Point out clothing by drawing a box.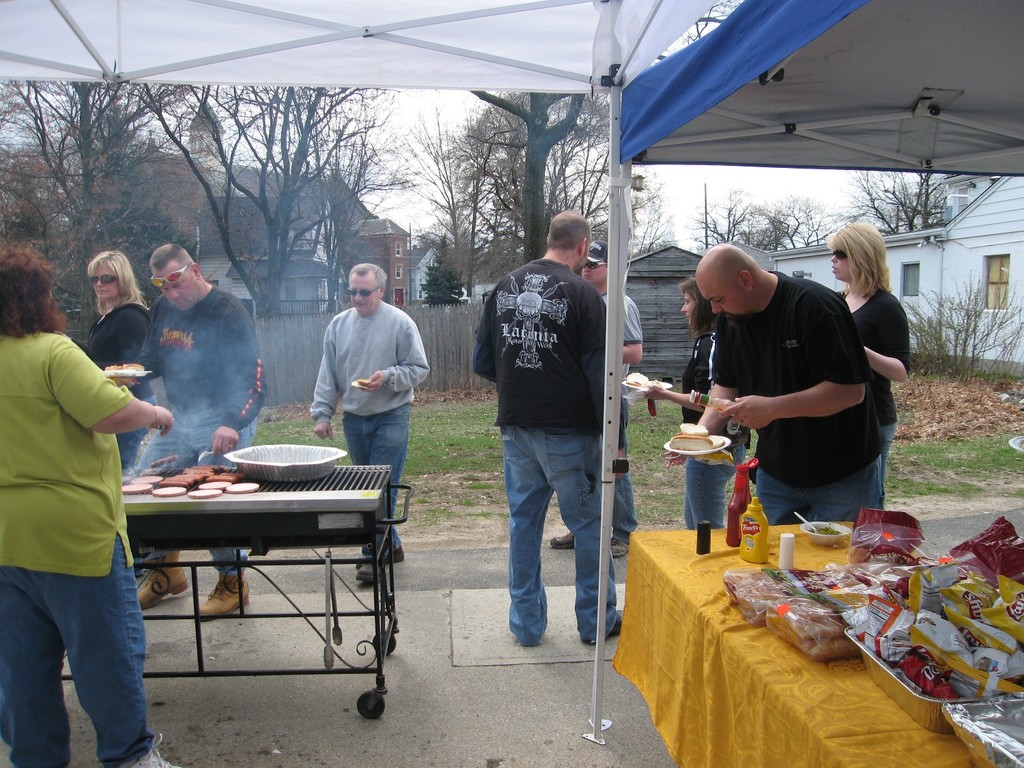
<region>0, 324, 137, 767</region>.
